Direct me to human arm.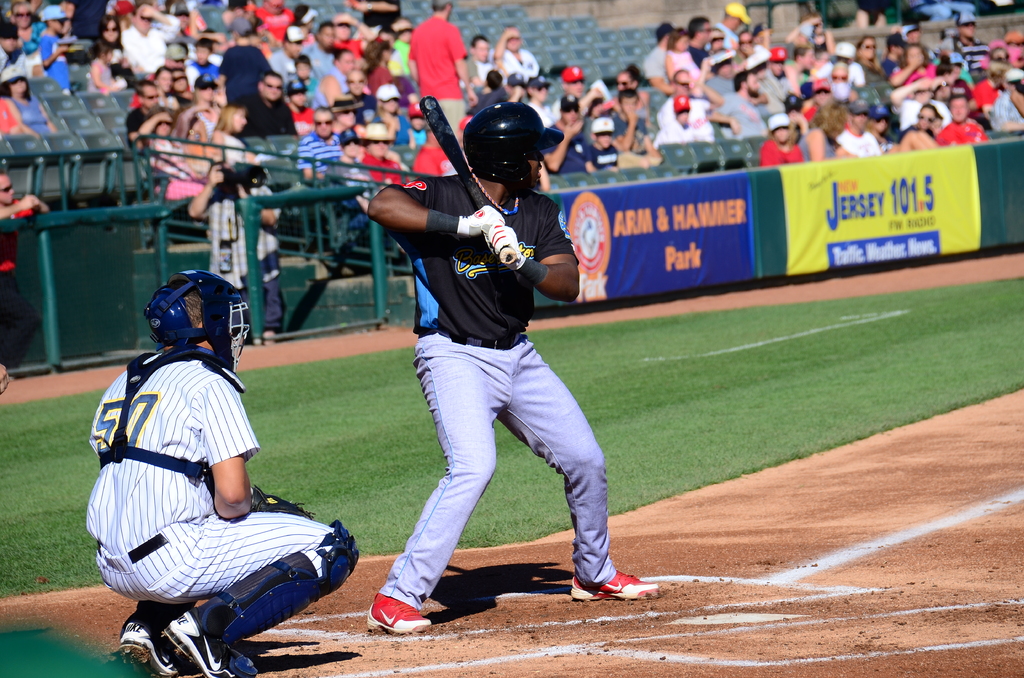
Direction: [202, 371, 266, 528].
